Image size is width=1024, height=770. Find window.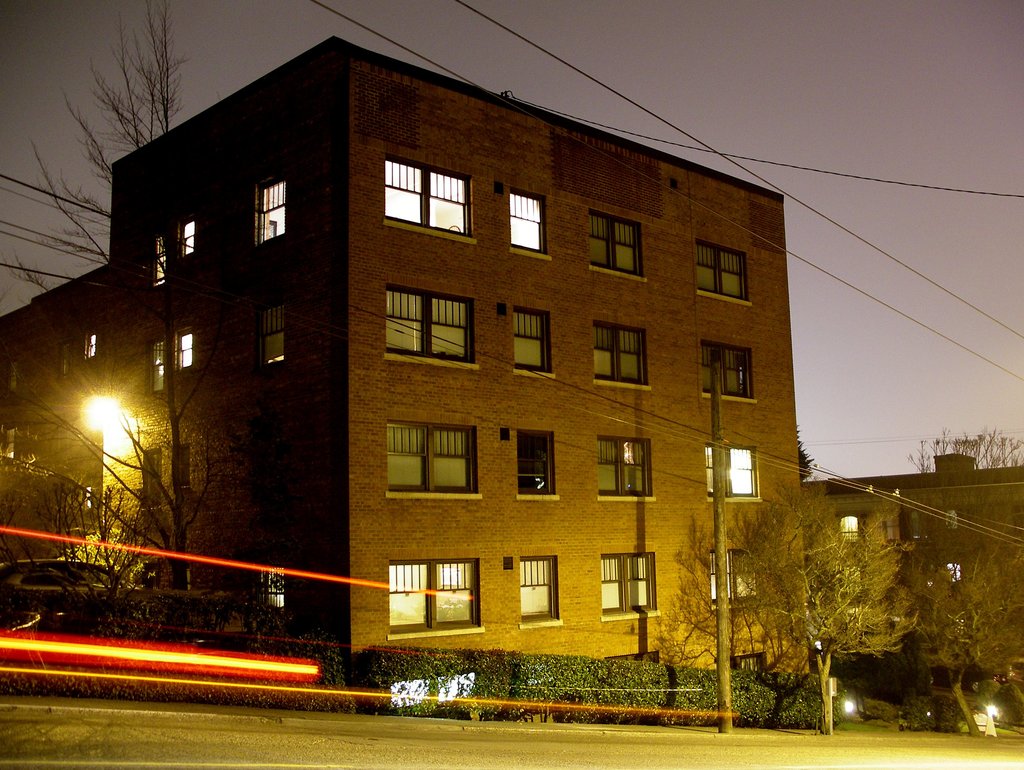
locate(3, 356, 20, 398).
